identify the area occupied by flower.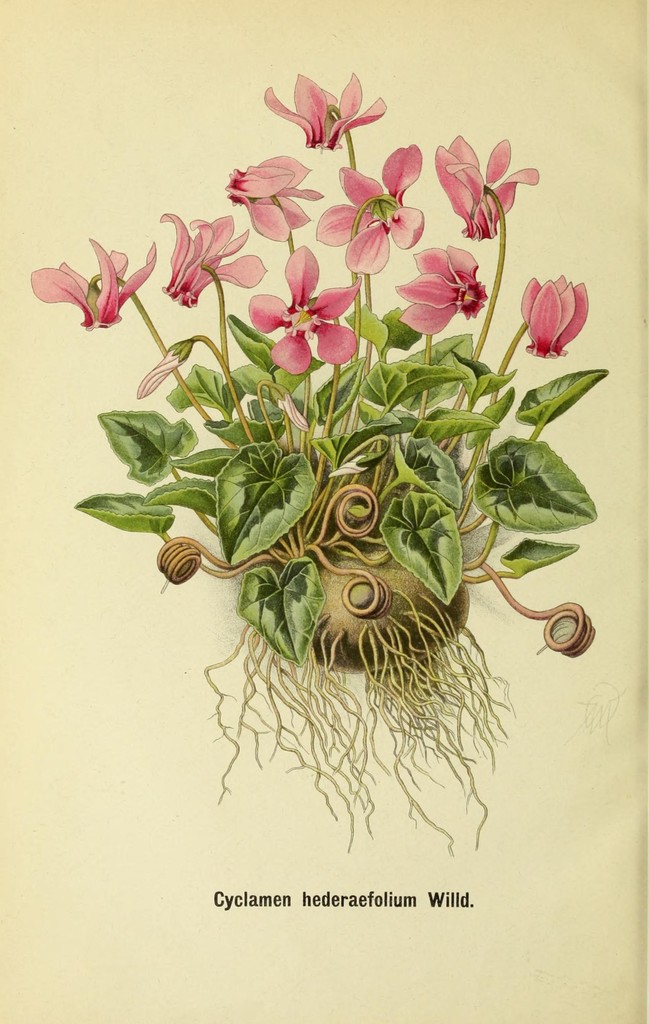
Area: region(318, 137, 423, 277).
